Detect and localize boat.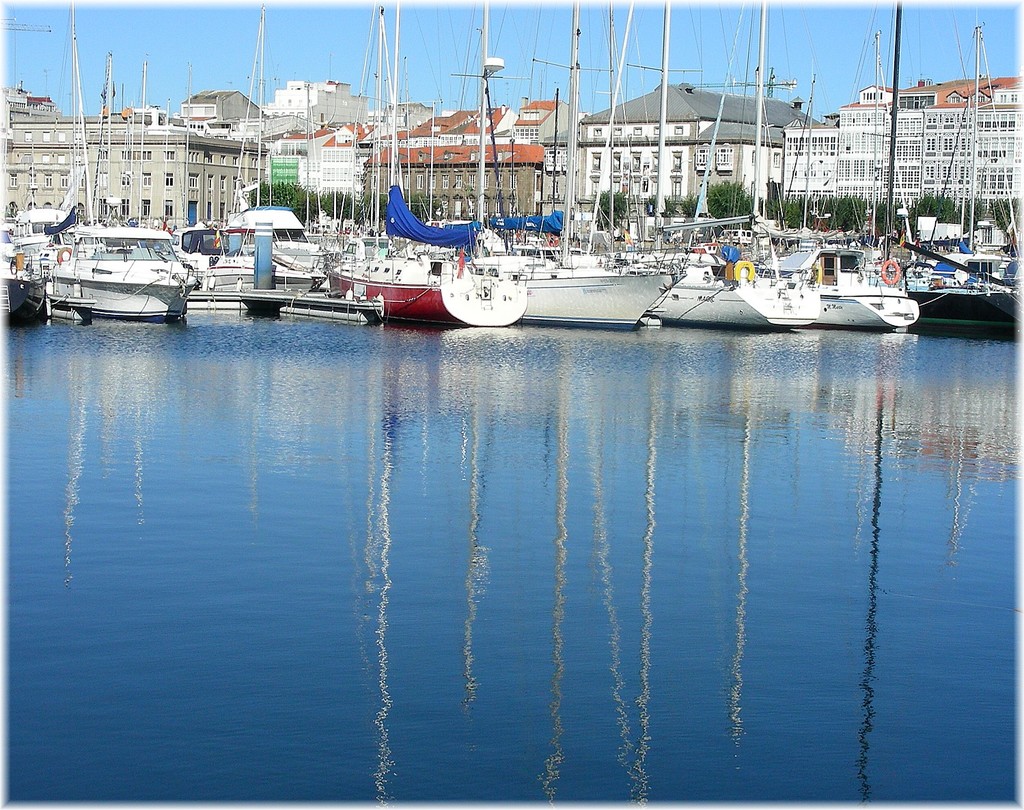
Localized at <region>393, 219, 511, 256</region>.
